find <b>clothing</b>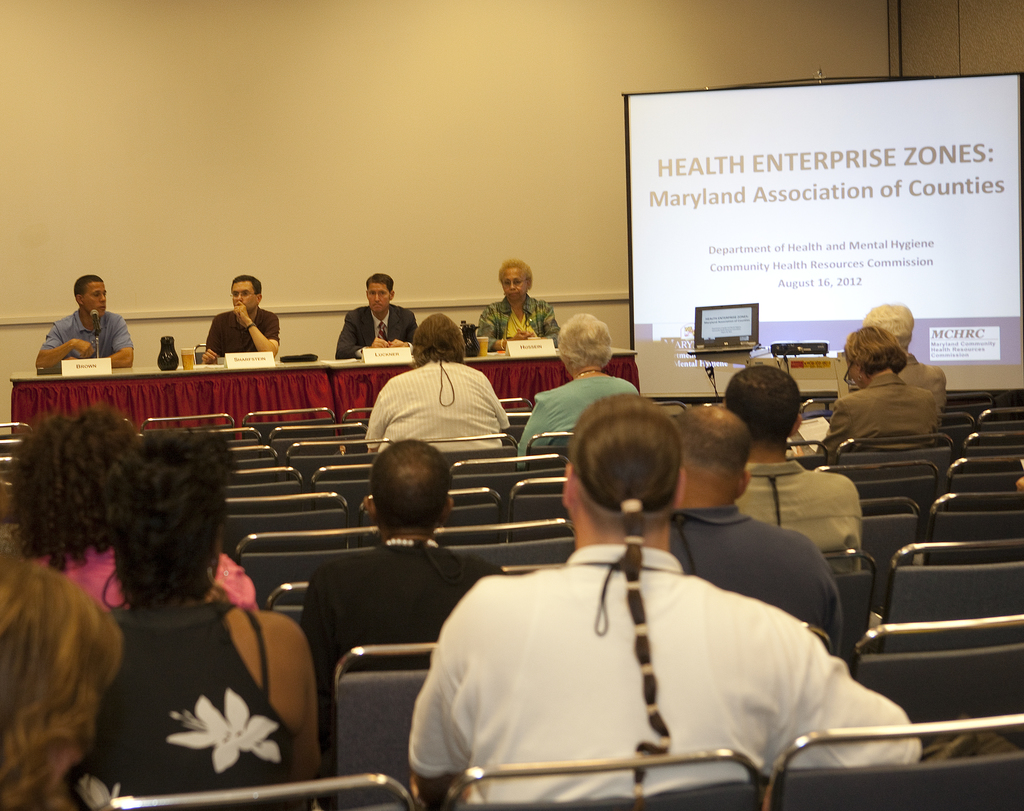
(left=889, top=350, right=952, bottom=402)
